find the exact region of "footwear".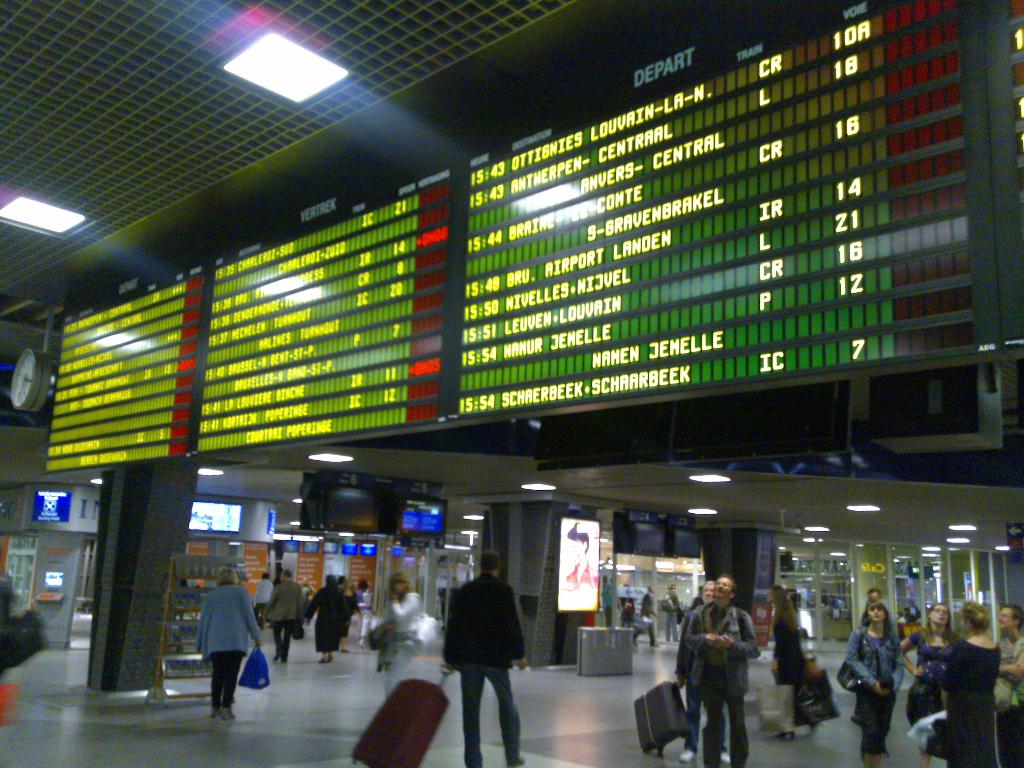
Exact region: [208,704,223,712].
